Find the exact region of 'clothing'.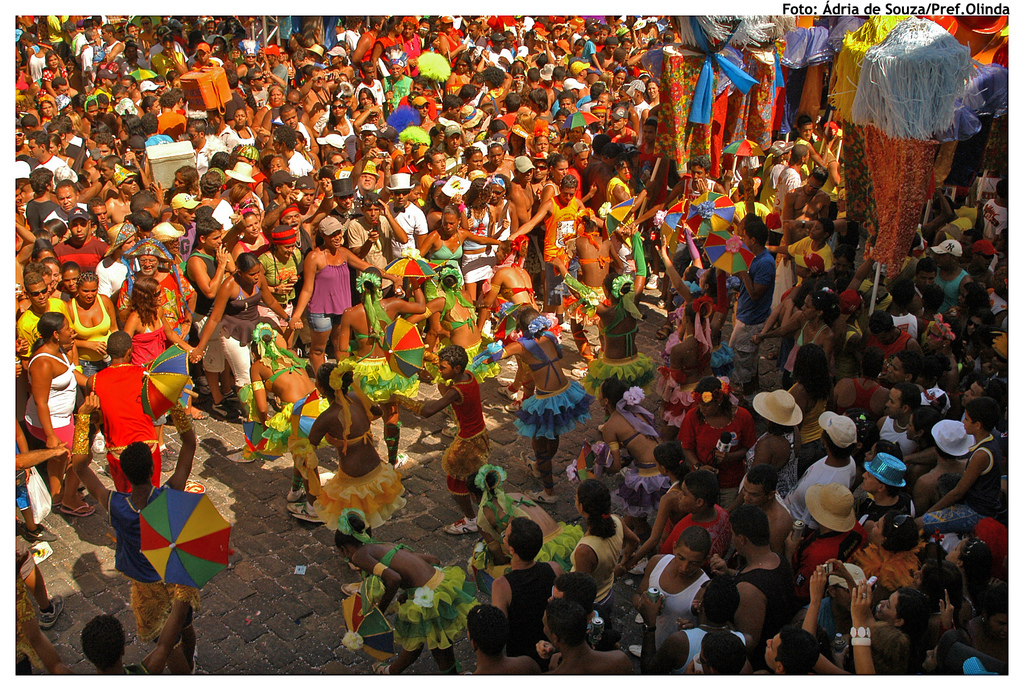
Exact region: select_region(657, 501, 732, 562).
